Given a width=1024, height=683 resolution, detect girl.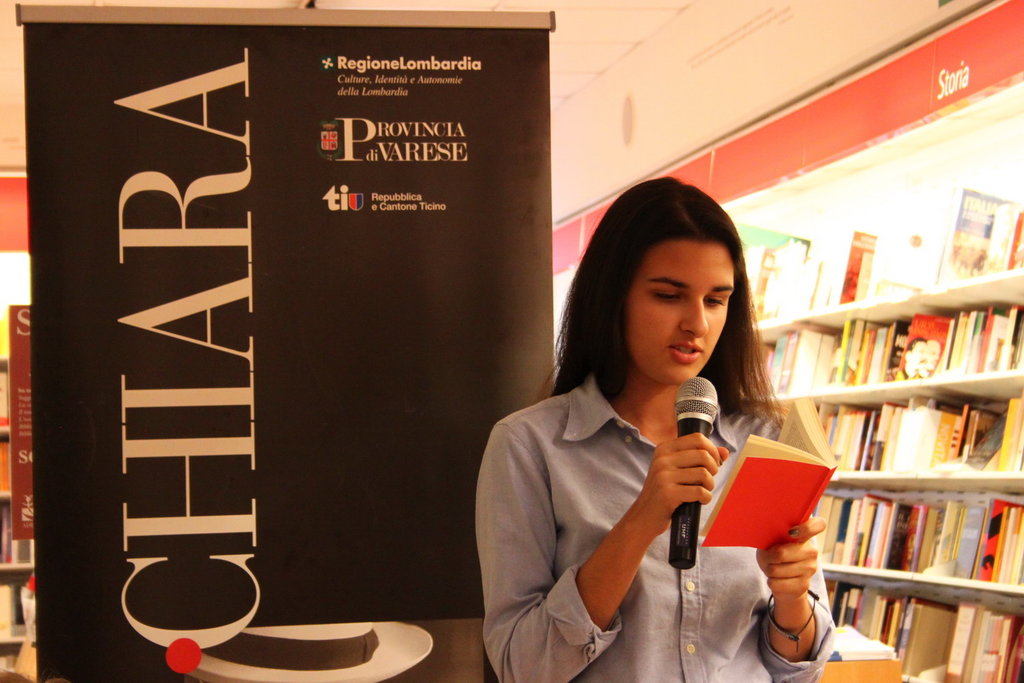
(x1=480, y1=173, x2=847, y2=682).
